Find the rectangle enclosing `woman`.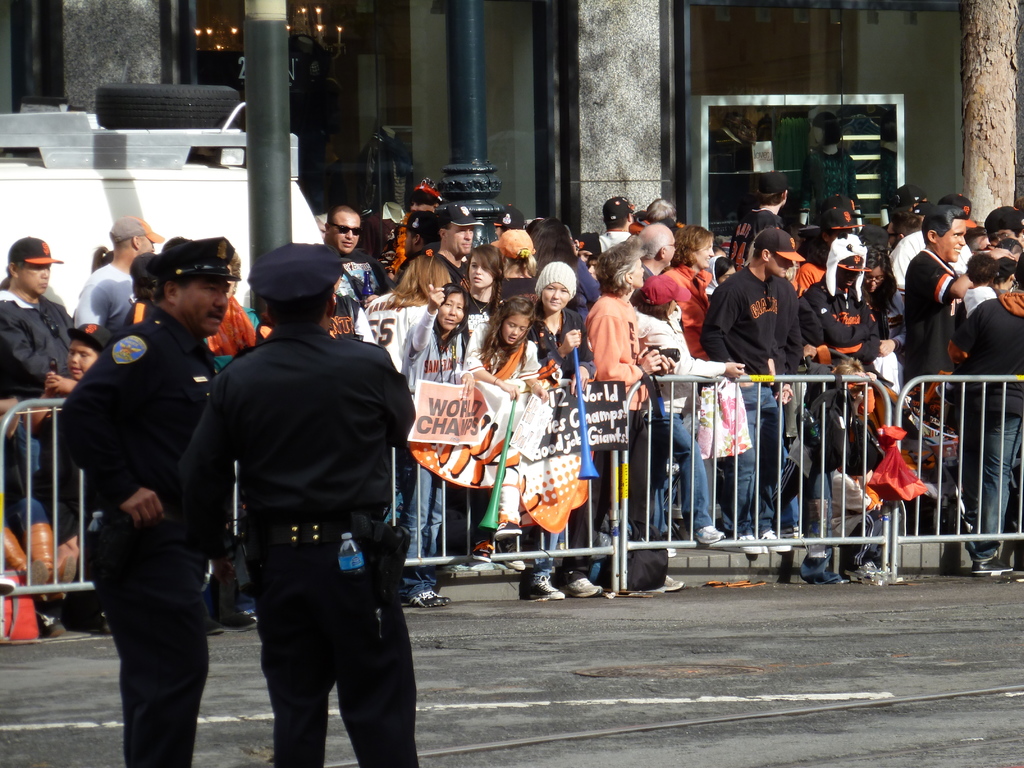
[580,239,676,577].
